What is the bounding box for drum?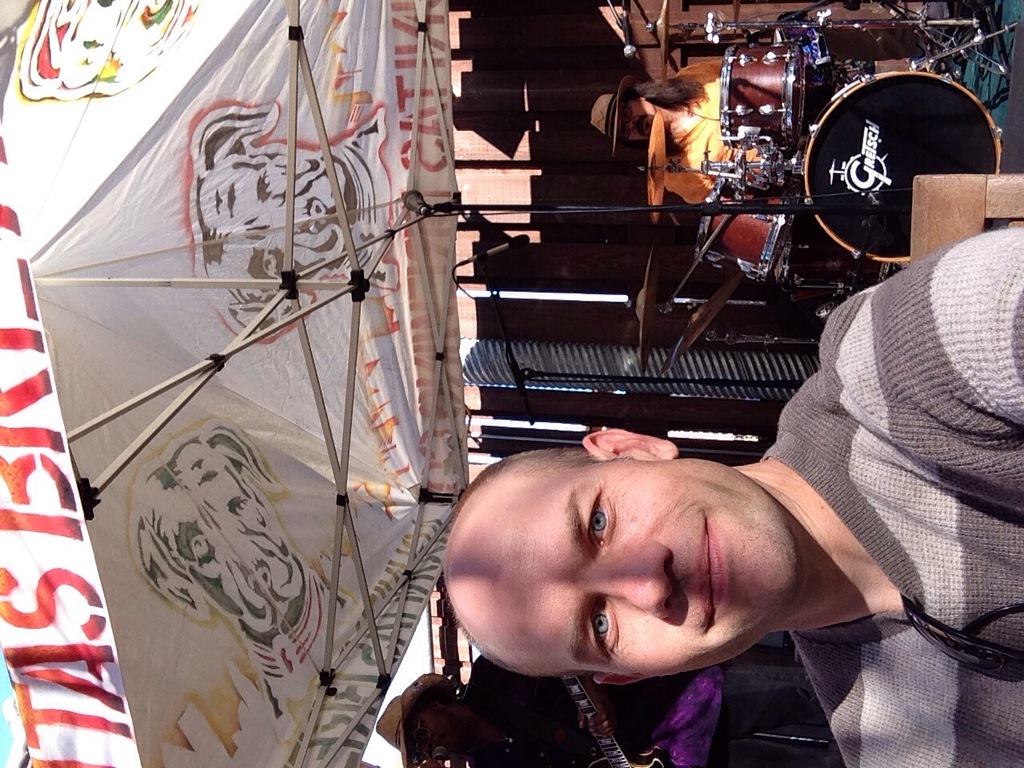
detection(802, 70, 1000, 262).
